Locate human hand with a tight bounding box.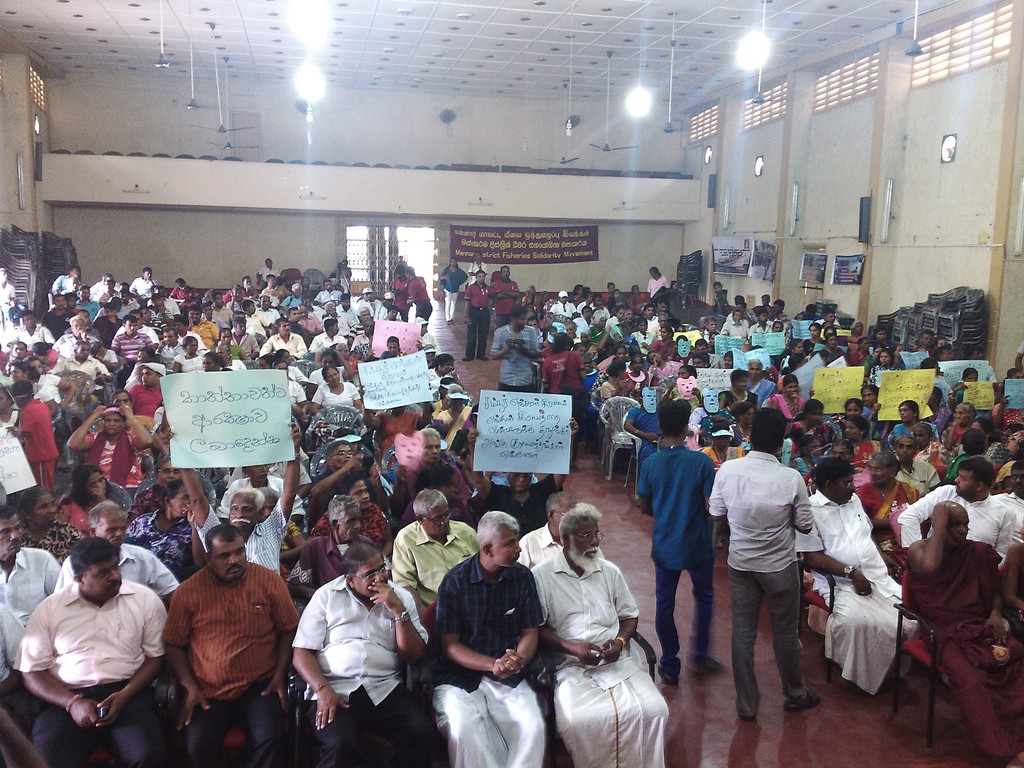
850,573,872,597.
